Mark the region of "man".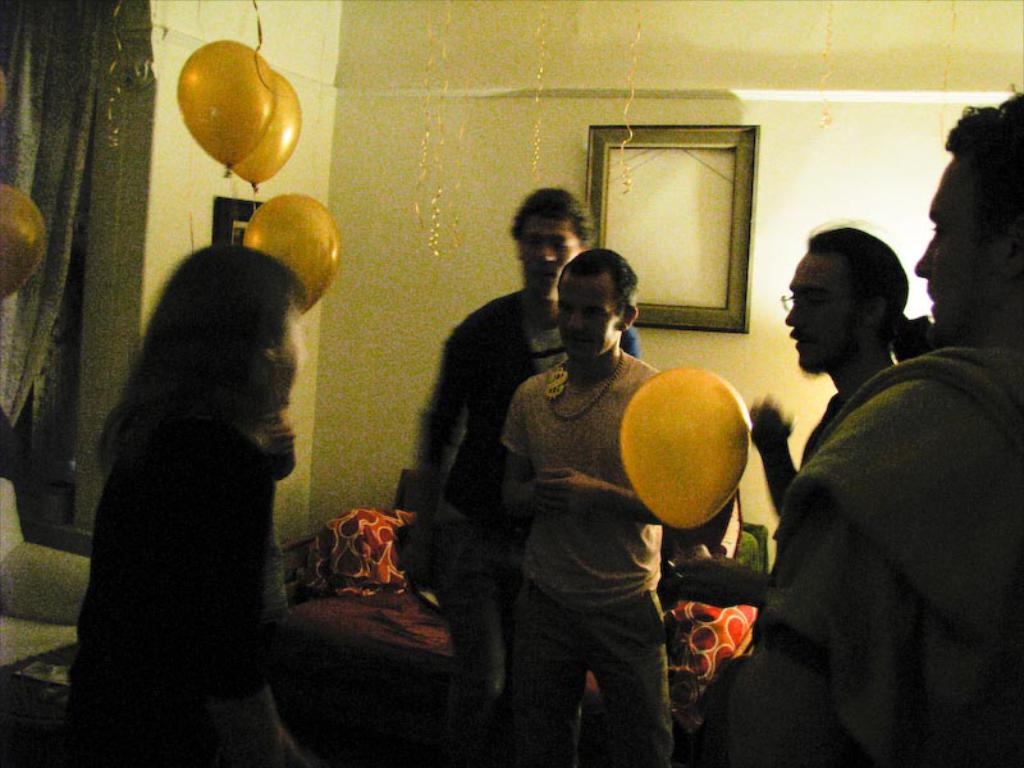
Region: crop(401, 187, 640, 767).
